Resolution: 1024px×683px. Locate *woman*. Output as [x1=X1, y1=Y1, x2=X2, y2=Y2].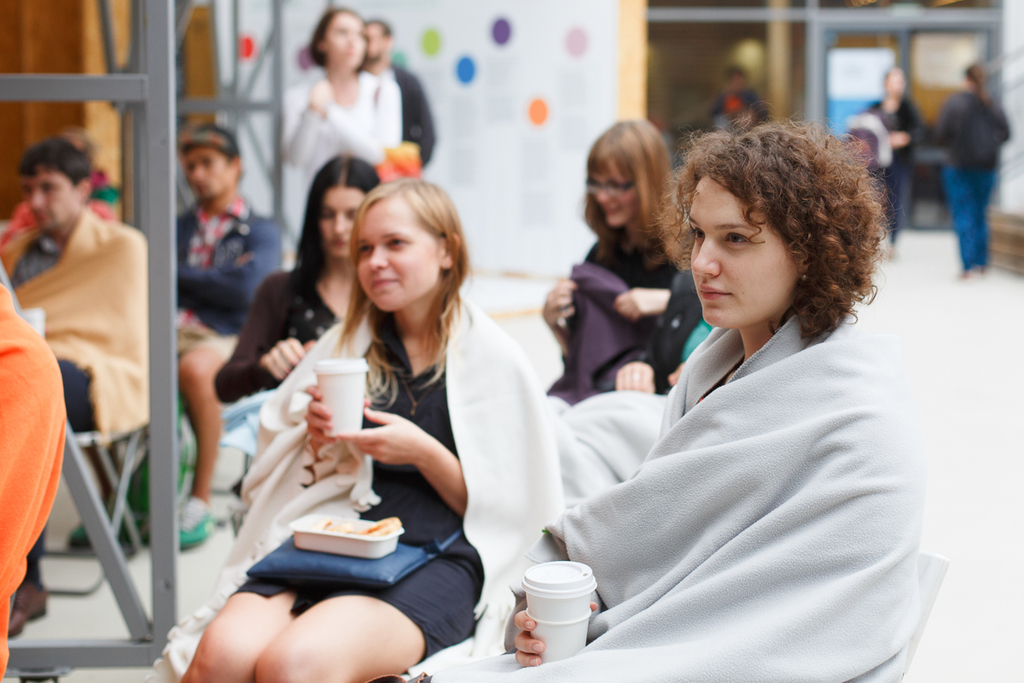
[x1=282, y1=2, x2=405, y2=229].
